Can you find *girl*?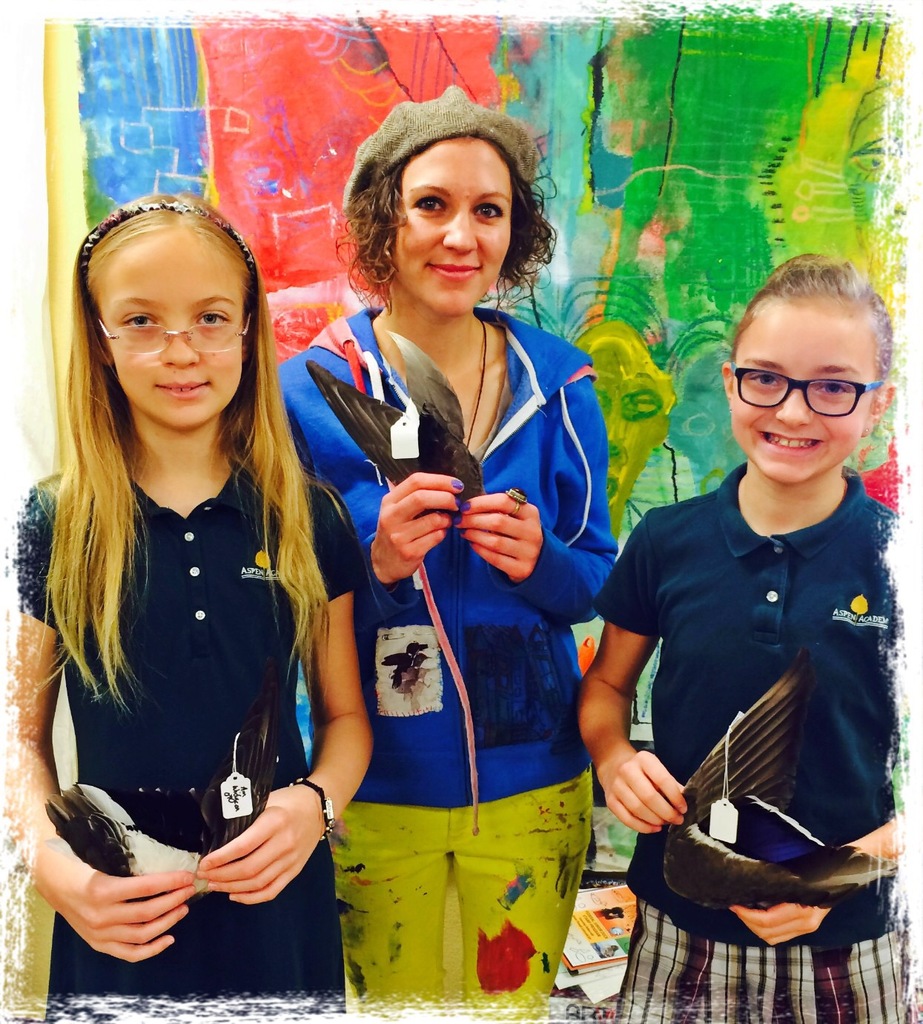
Yes, bounding box: box=[564, 229, 922, 1023].
